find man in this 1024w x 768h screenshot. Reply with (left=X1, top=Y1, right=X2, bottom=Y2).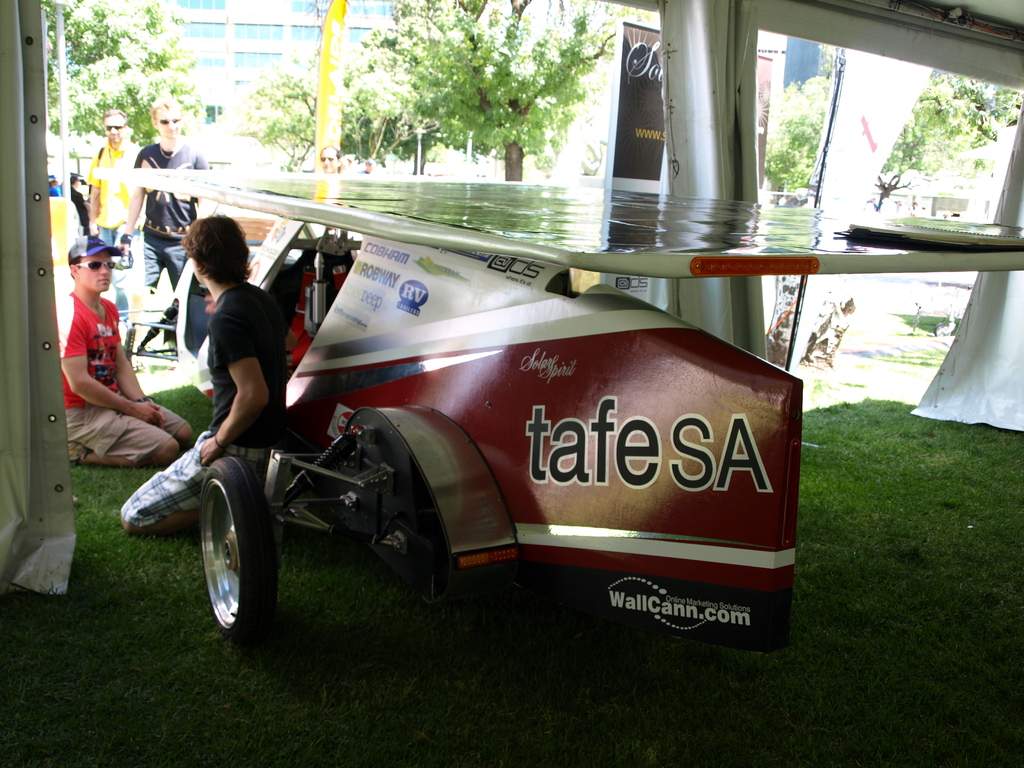
(left=130, top=94, right=211, bottom=292).
